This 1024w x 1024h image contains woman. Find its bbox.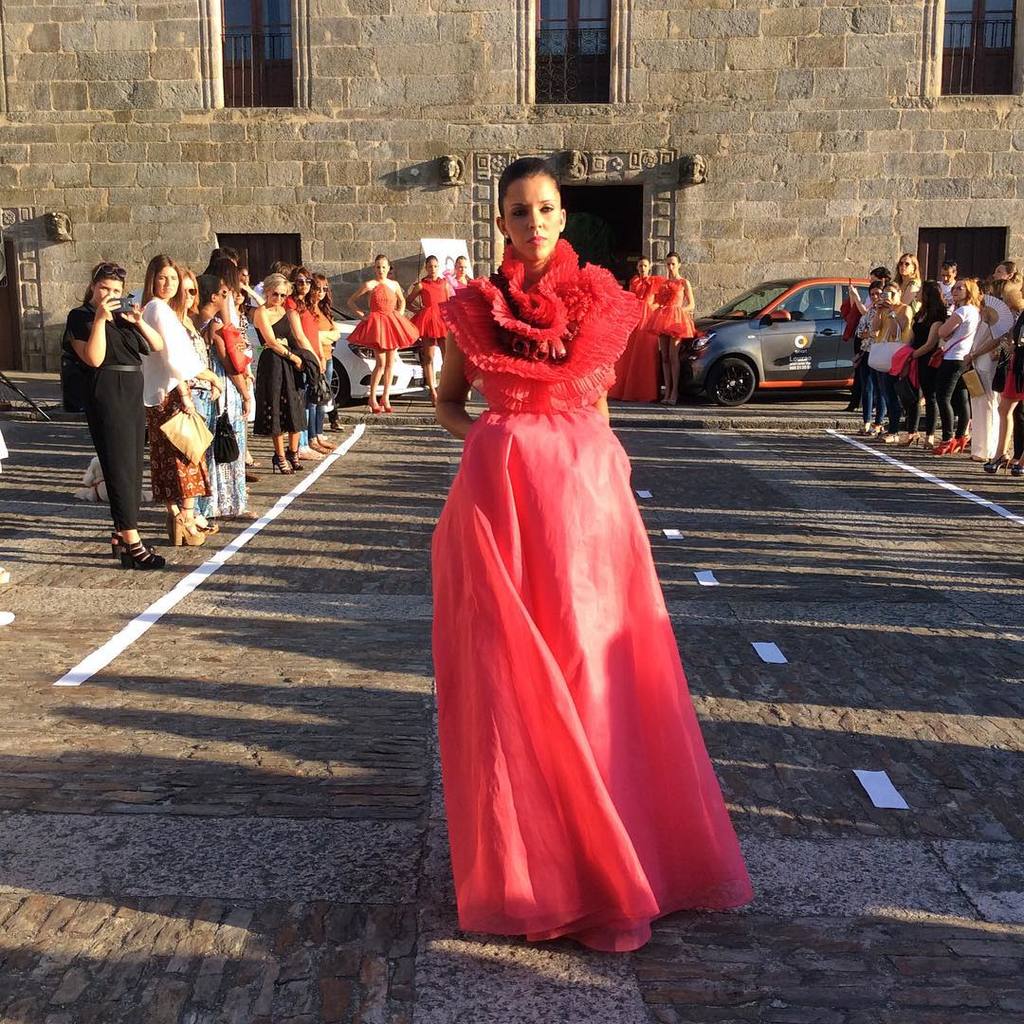
[x1=869, y1=277, x2=923, y2=448].
